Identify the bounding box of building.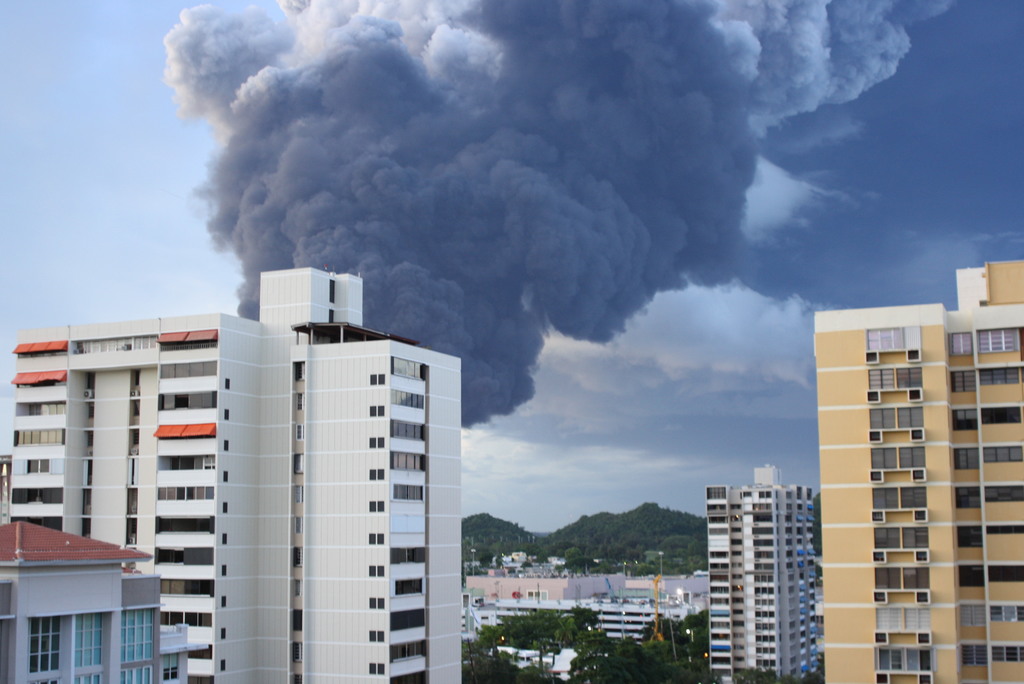
(left=708, top=475, right=810, bottom=678).
